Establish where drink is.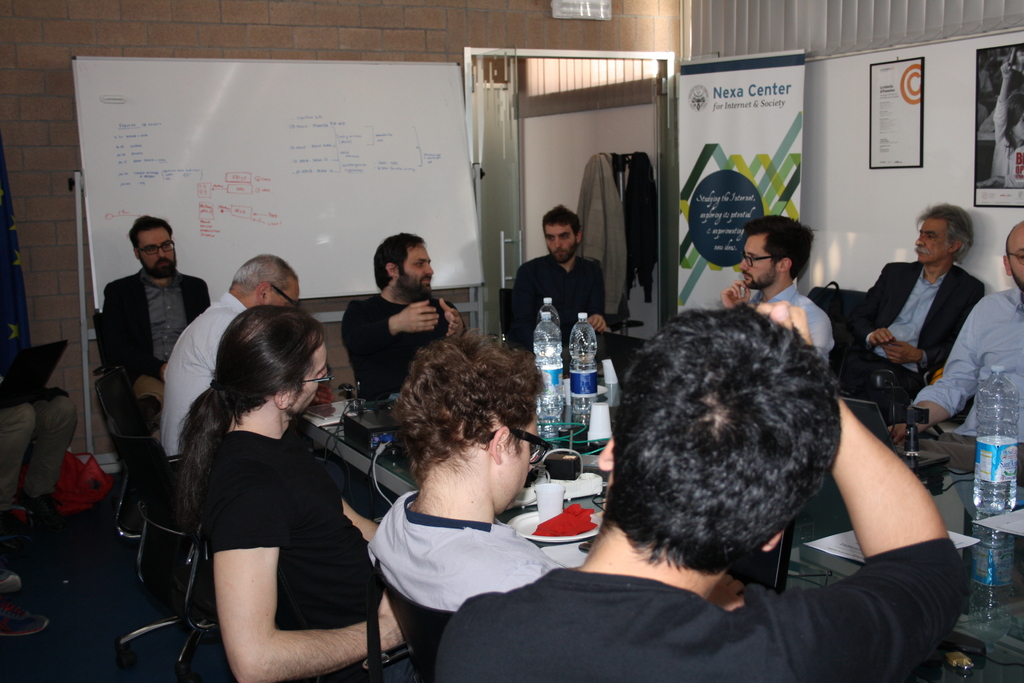
Established at select_region(568, 312, 598, 417).
